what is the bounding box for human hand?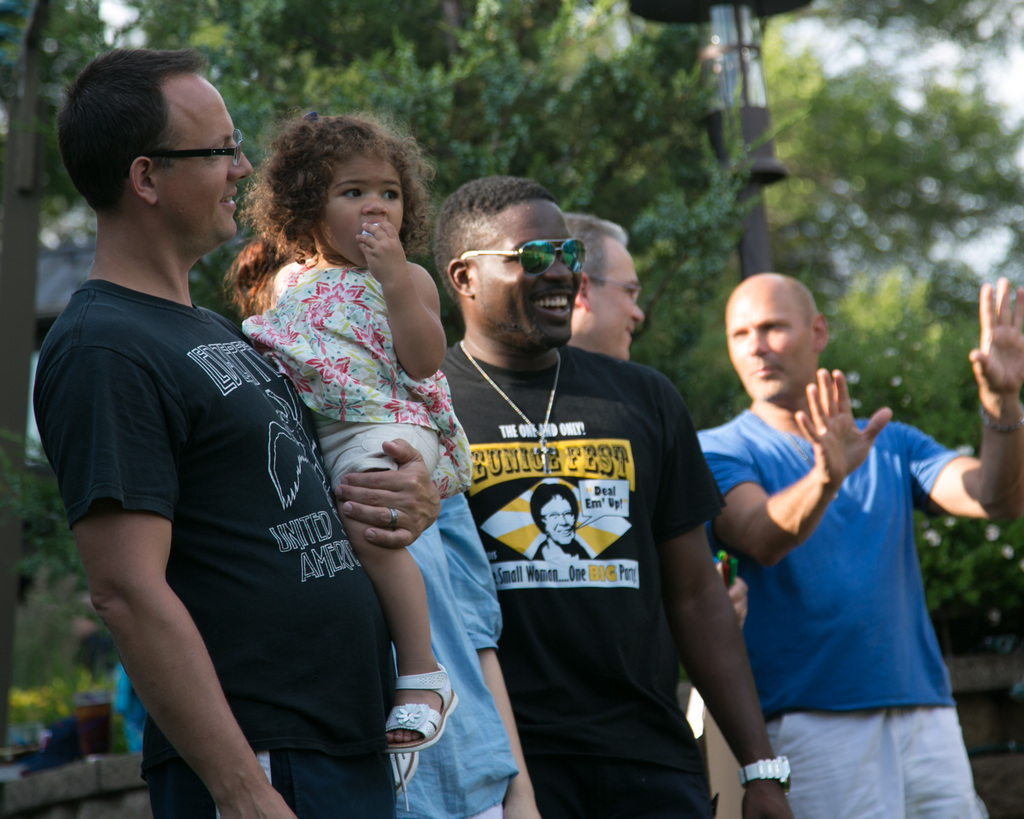
BBox(792, 366, 893, 486).
